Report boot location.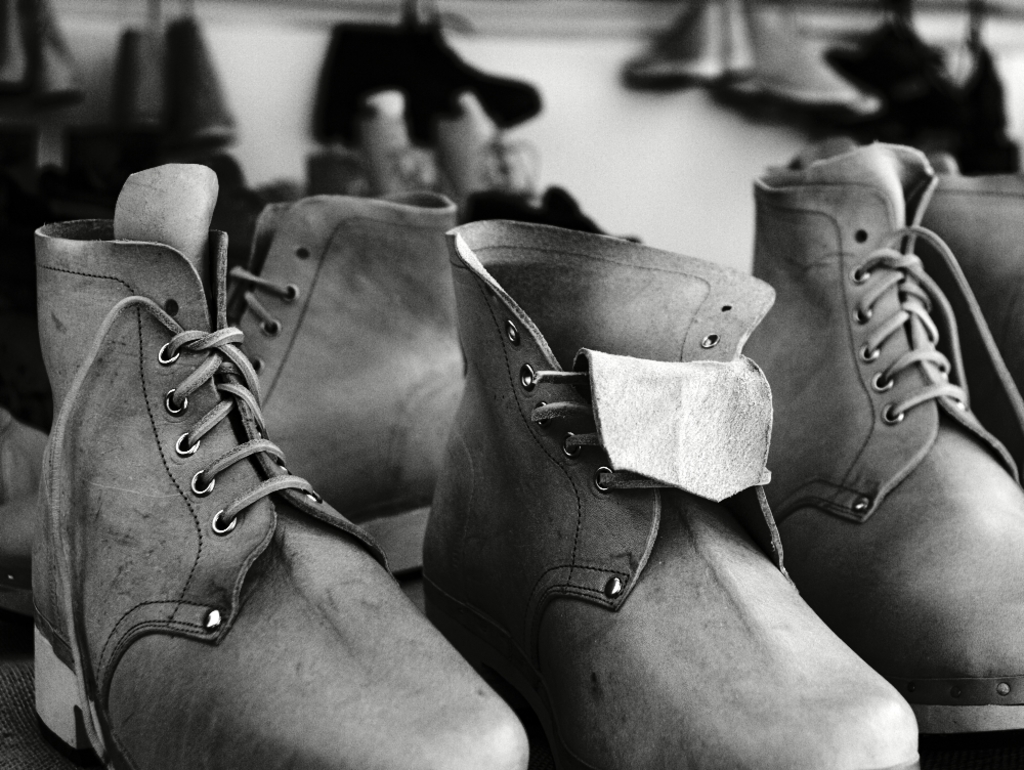
Report: select_region(754, 140, 1023, 744).
